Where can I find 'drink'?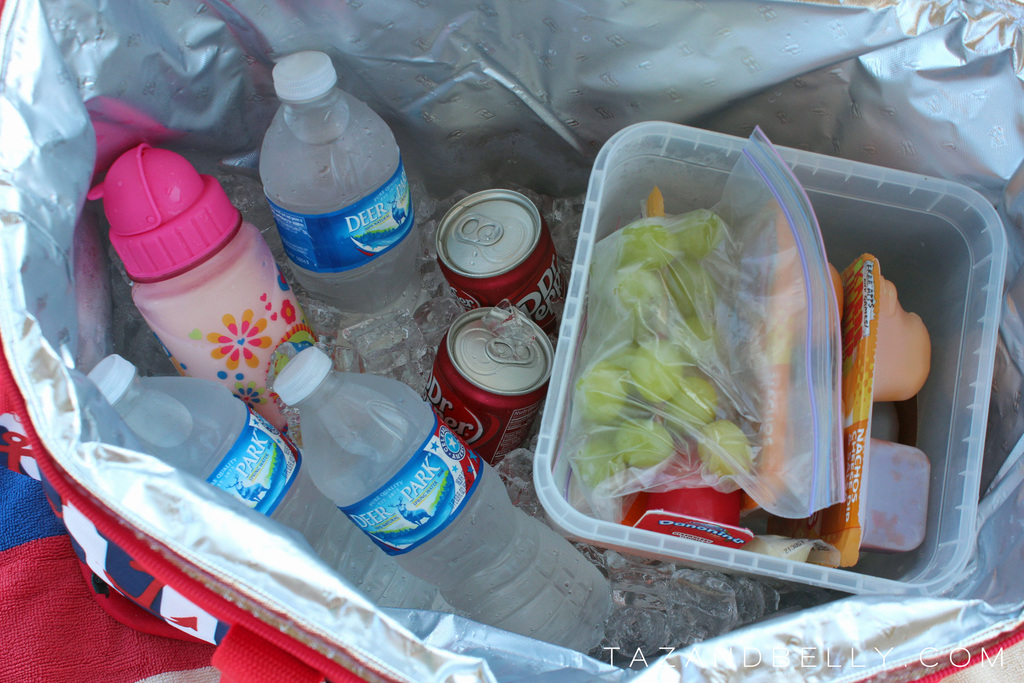
You can find it at select_region(259, 53, 423, 318).
